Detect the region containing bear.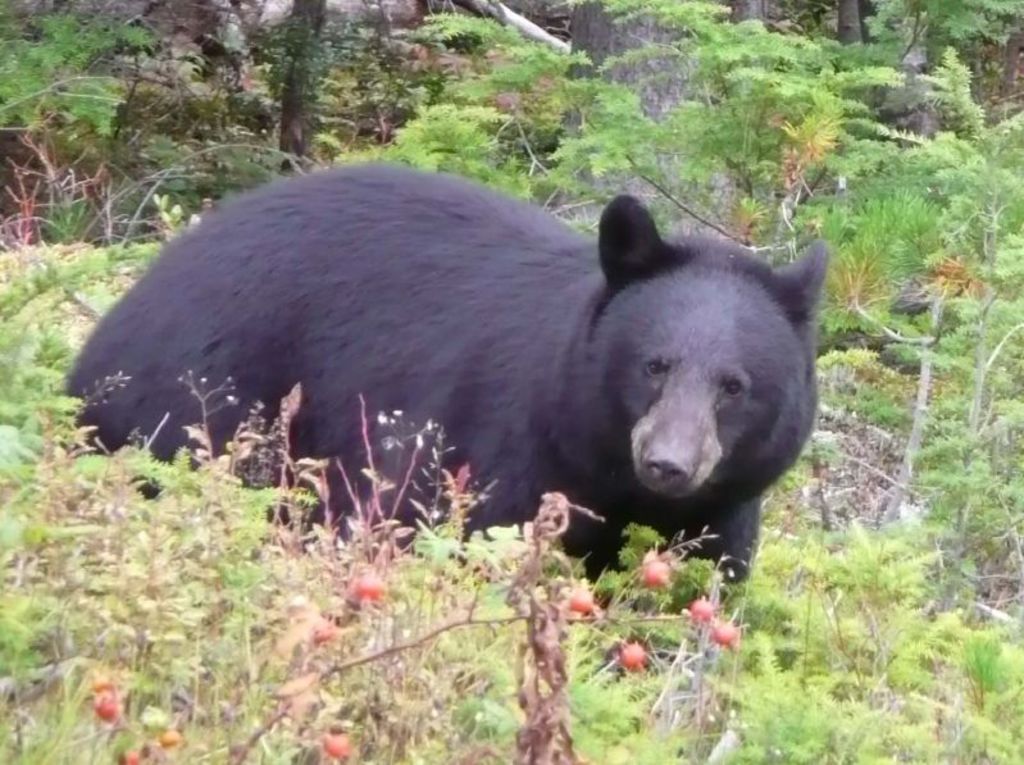
(51,158,850,580).
